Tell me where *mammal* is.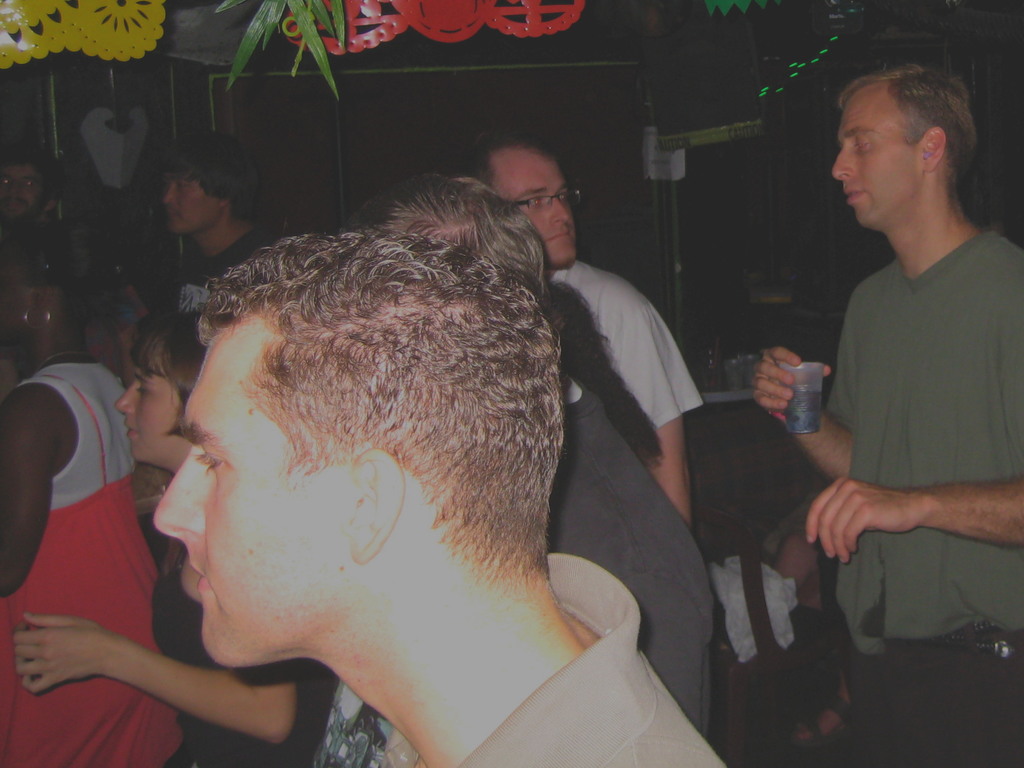
*mammal* is at 0:138:65:231.
